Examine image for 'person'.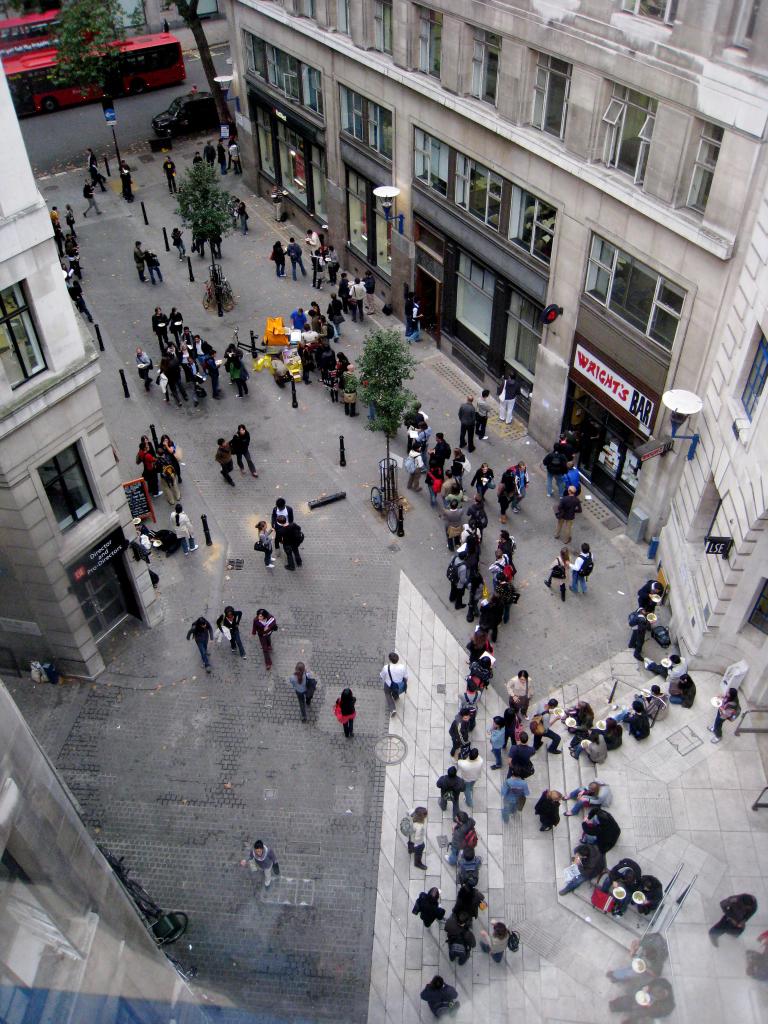
Examination result: pyautogui.locateOnScreen(566, 543, 591, 600).
